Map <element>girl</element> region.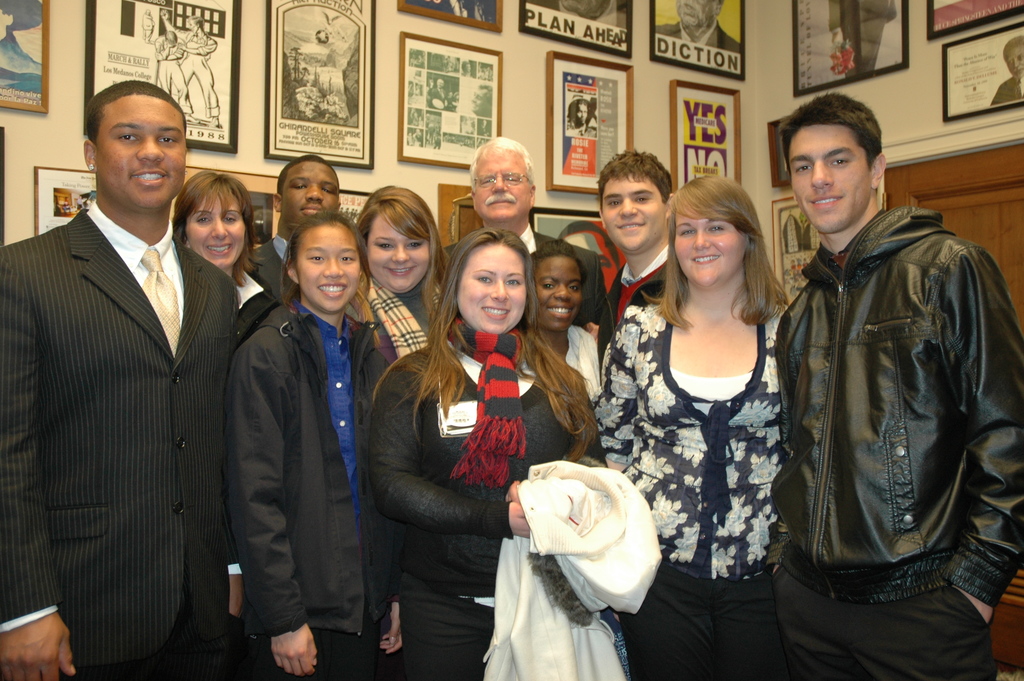
Mapped to (519, 238, 607, 423).
